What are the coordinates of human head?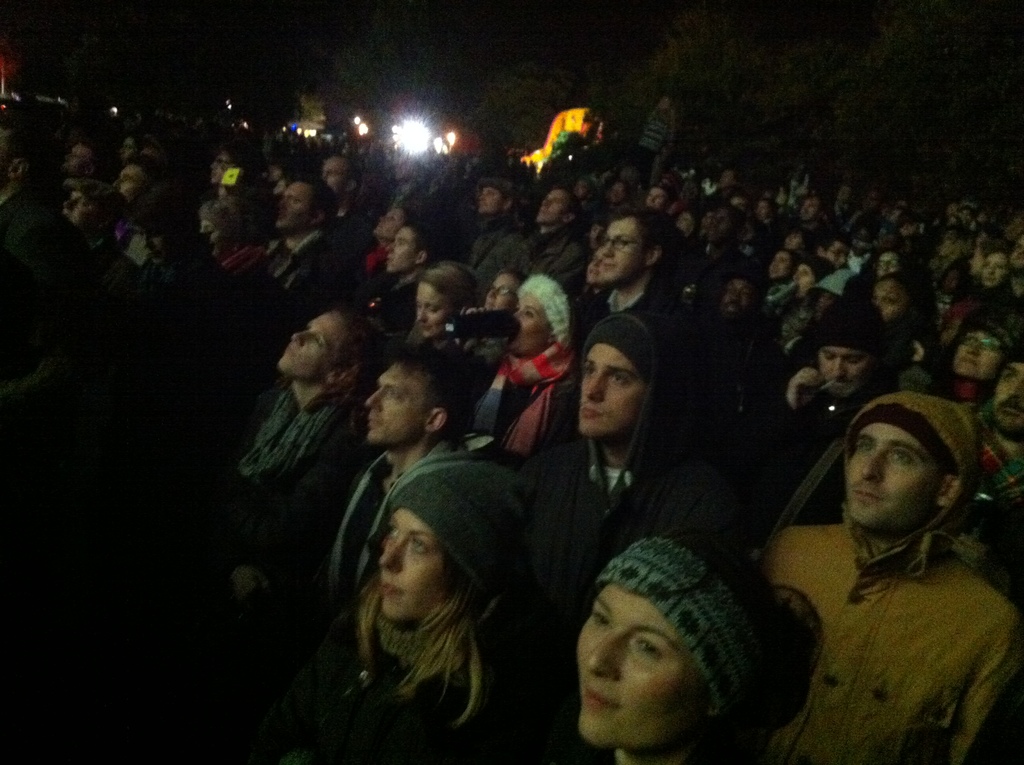
<box>364,348,467,442</box>.
